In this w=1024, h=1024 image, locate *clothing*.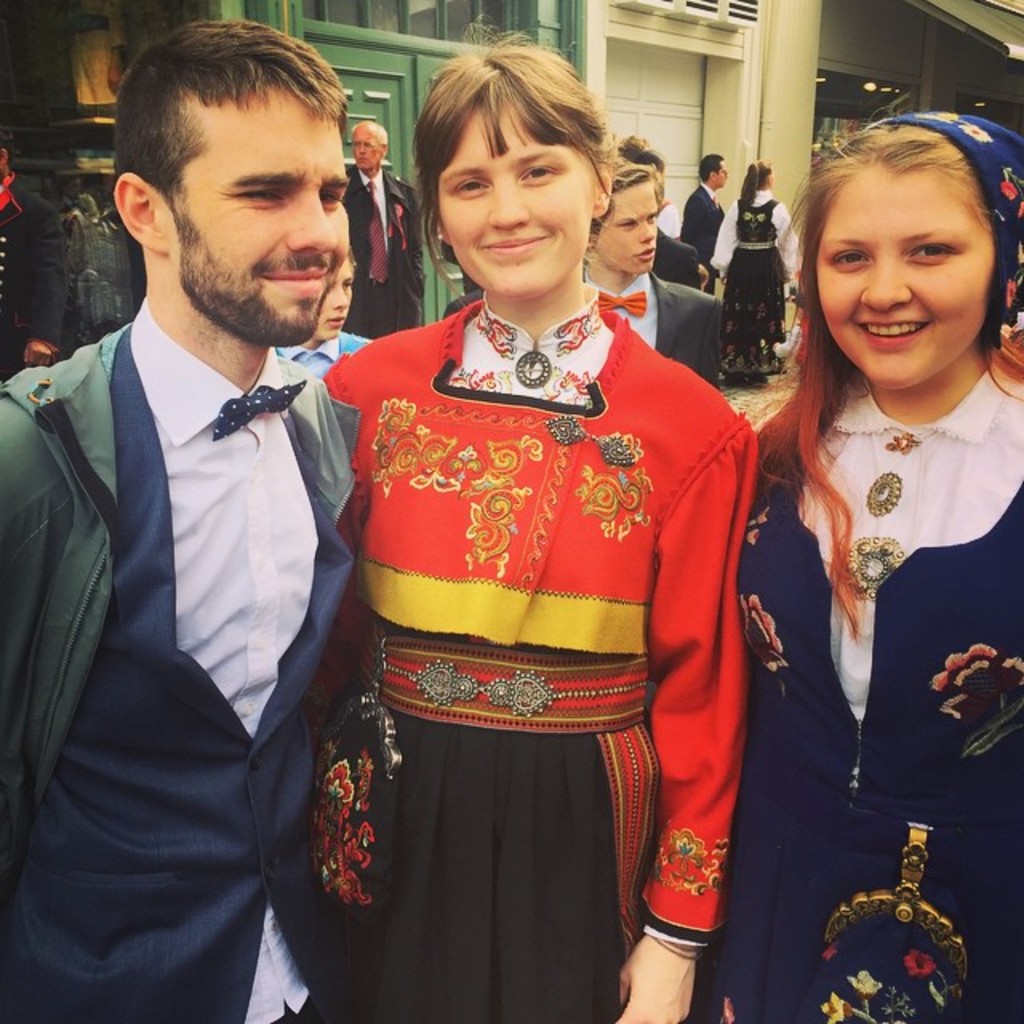
Bounding box: [x1=299, y1=216, x2=762, y2=1002].
